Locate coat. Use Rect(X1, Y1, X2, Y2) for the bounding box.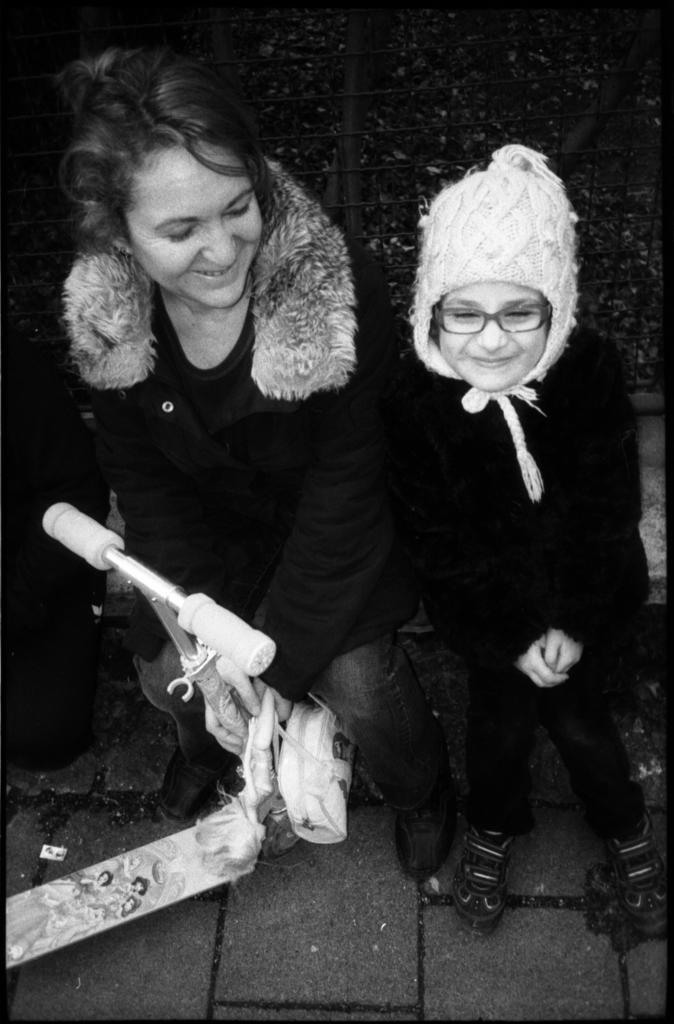
Rect(265, 318, 659, 685).
